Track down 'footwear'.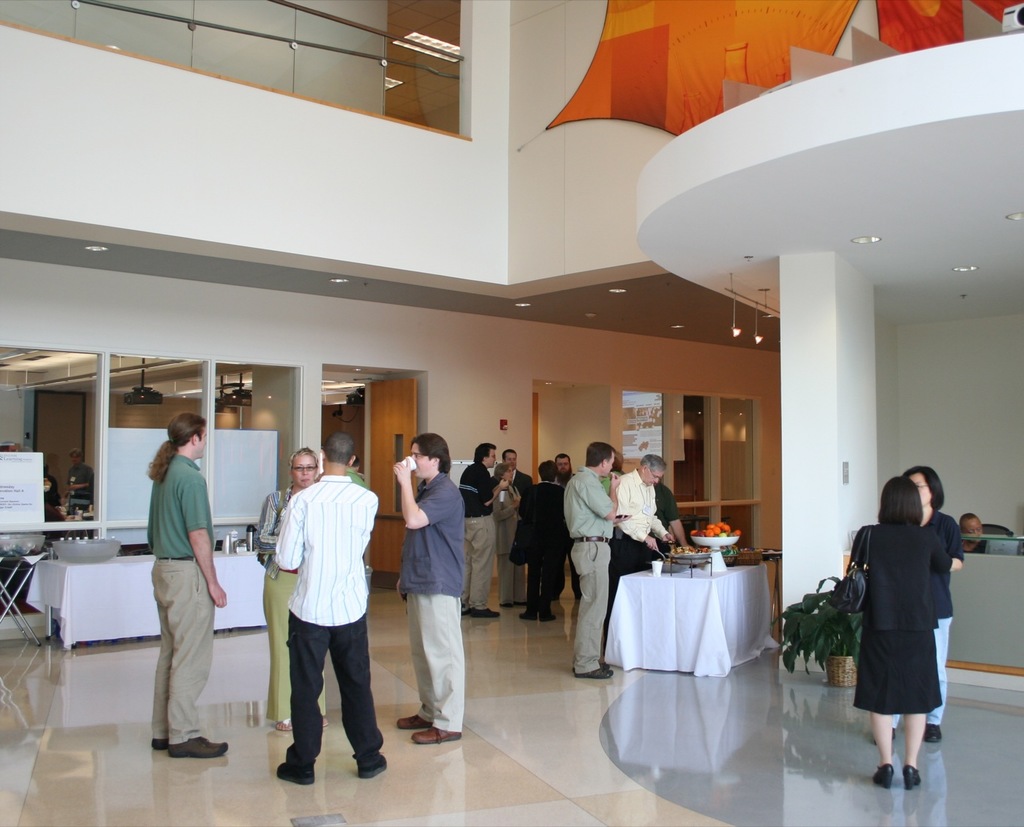
Tracked to [570,662,615,679].
